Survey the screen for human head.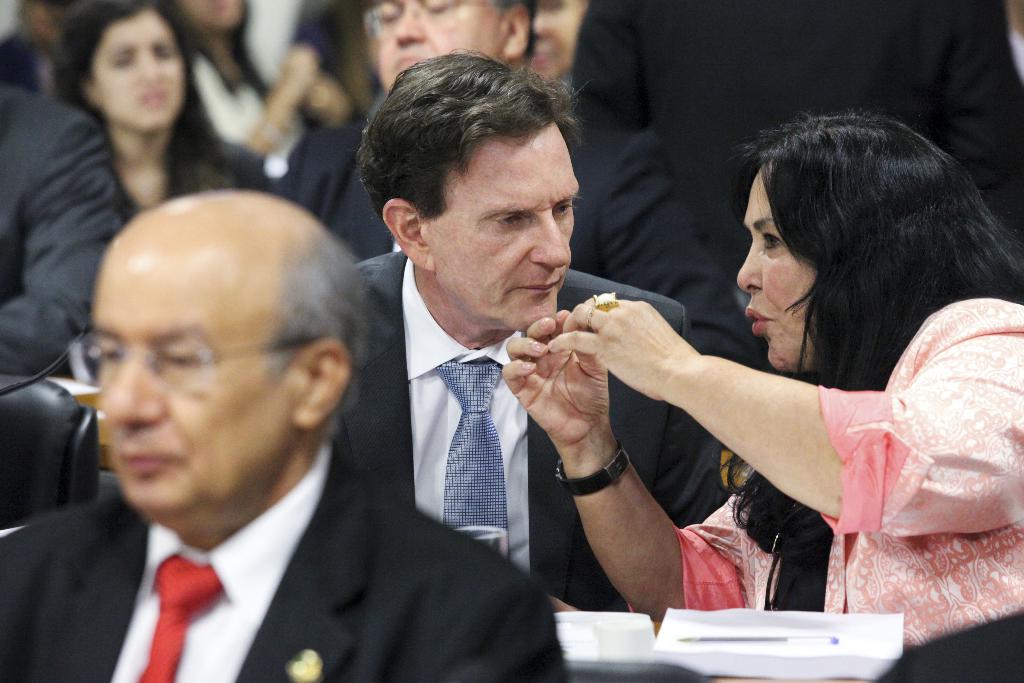
Survey found: 58:3:198:133.
